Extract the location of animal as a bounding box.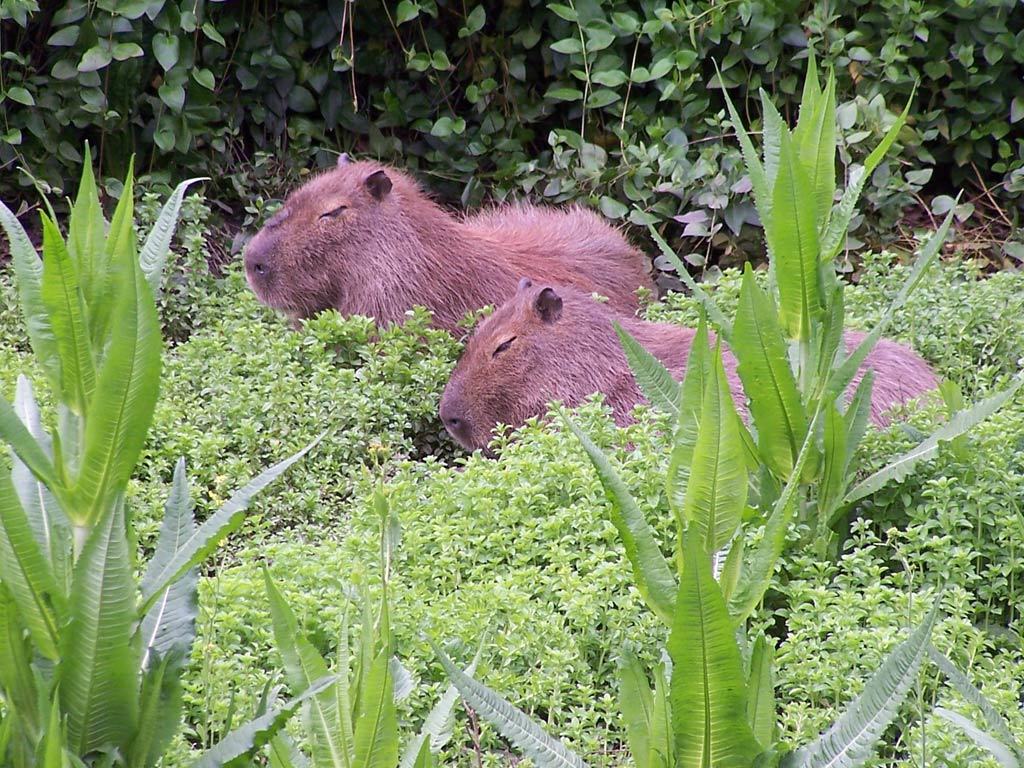
{"left": 432, "top": 283, "right": 948, "bottom": 476}.
